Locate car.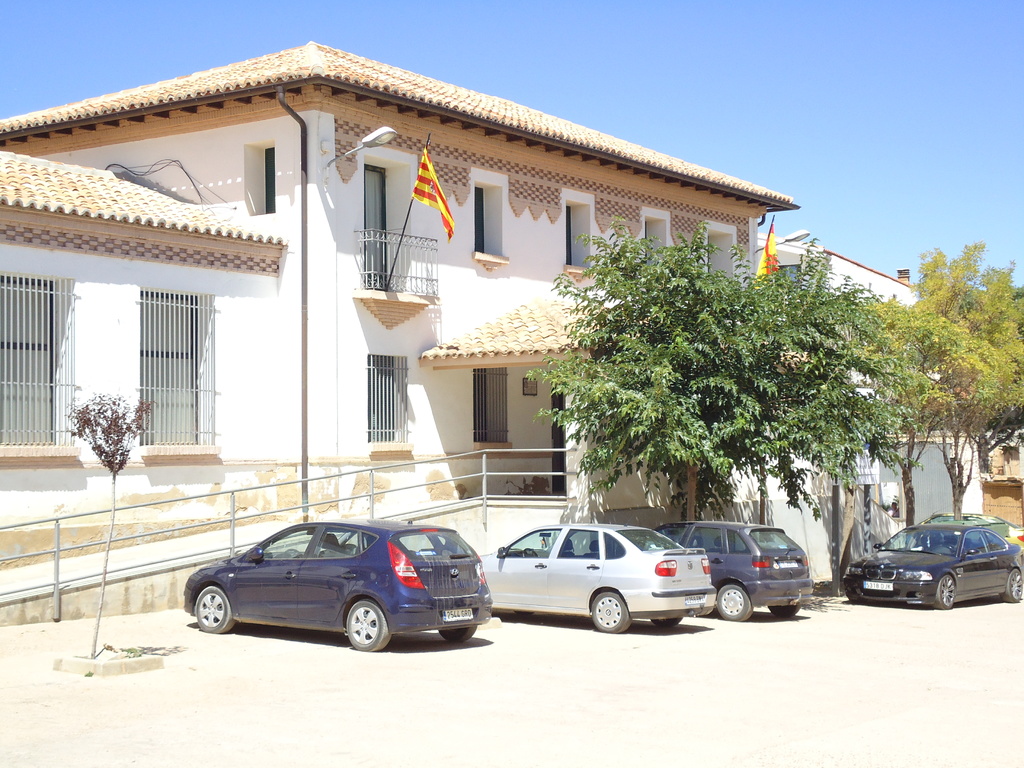
Bounding box: x1=984 y1=517 x2=1023 y2=537.
